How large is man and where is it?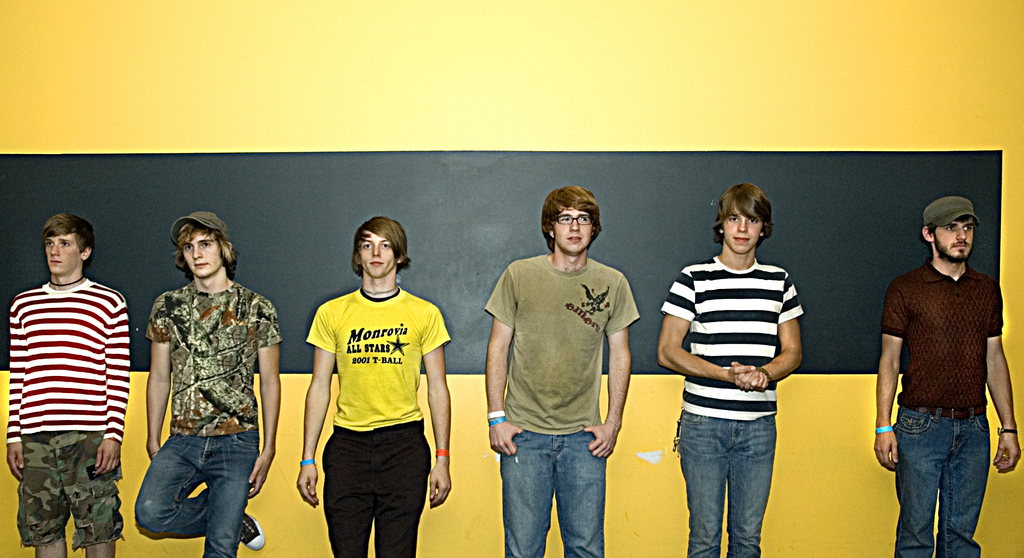
Bounding box: l=481, t=184, r=640, b=557.
